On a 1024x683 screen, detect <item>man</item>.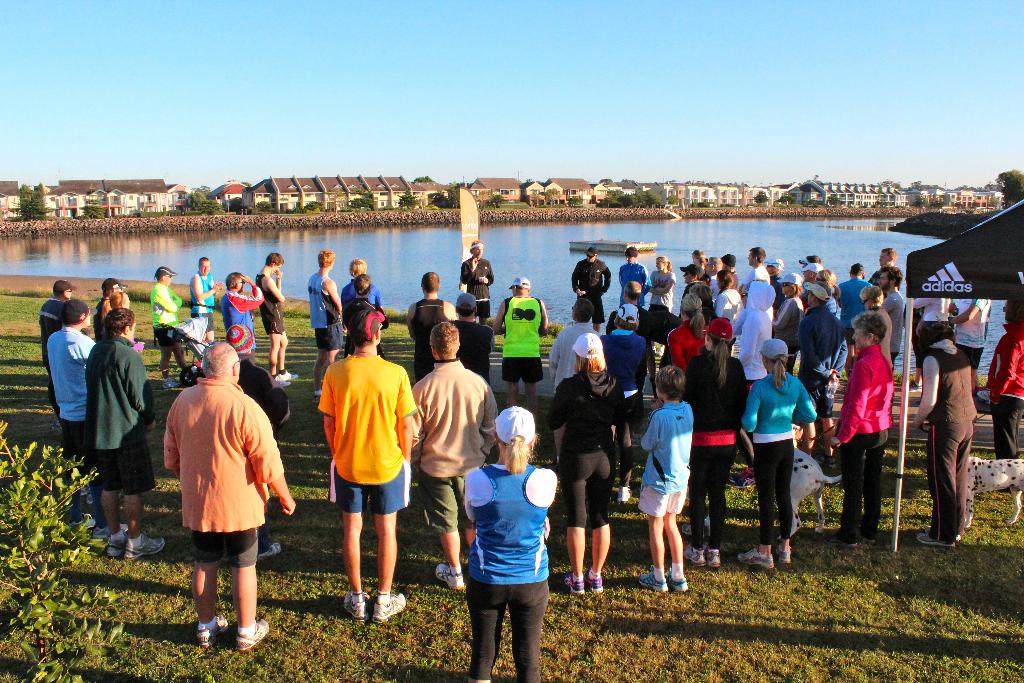
[left=801, top=283, right=849, bottom=434].
